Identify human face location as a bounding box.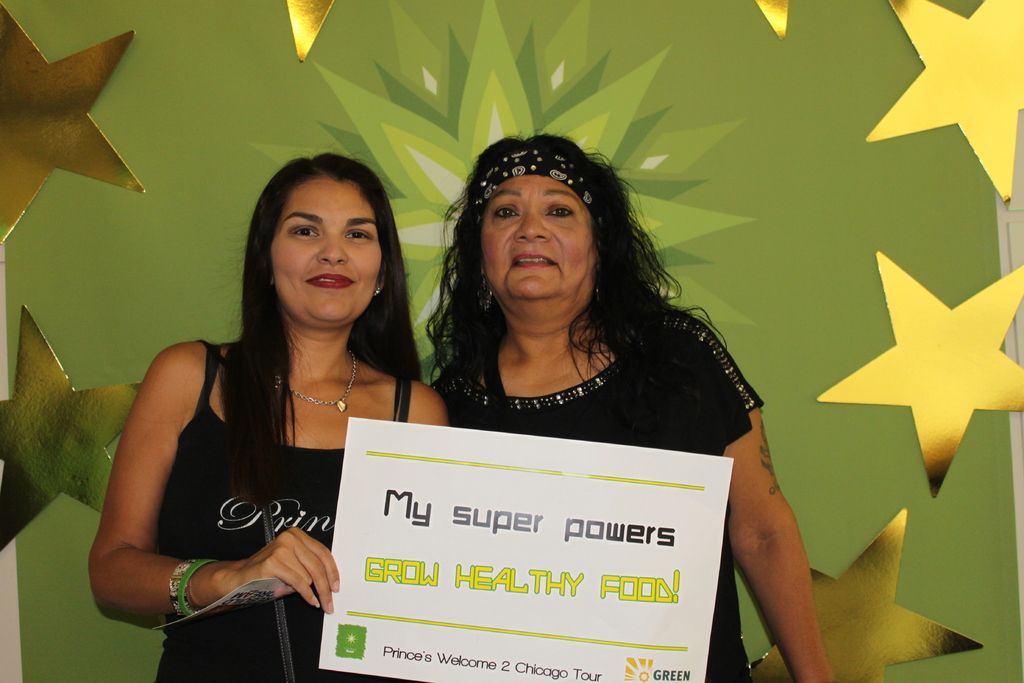
l=271, t=177, r=383, b=329.
